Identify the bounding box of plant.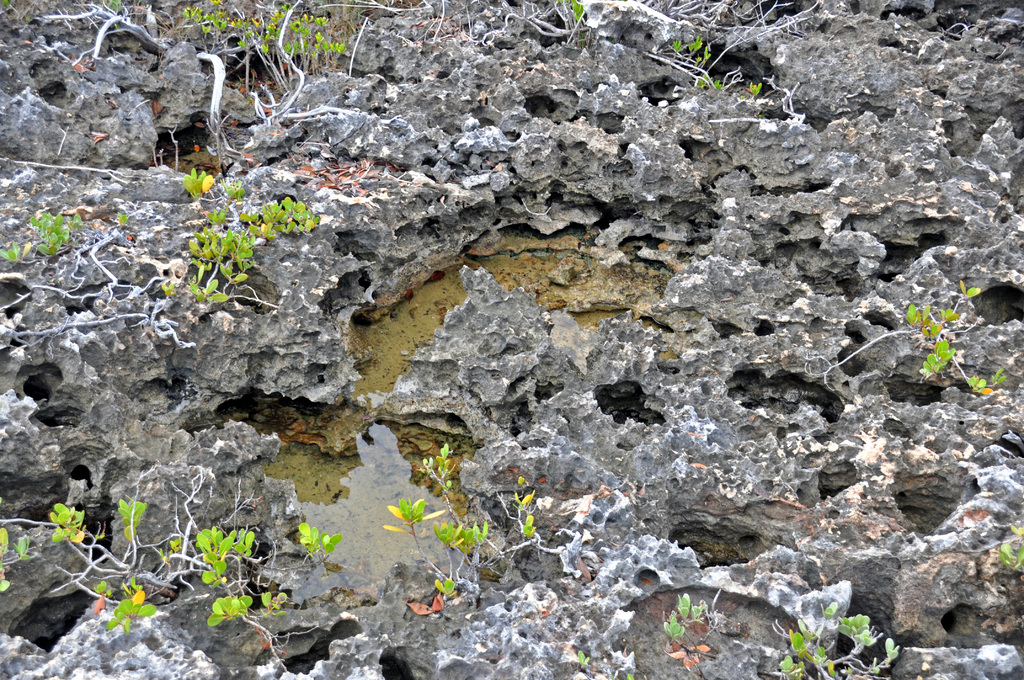
{"x1": 767, "y1": 603, "x2": 901, "y2": 679}.
